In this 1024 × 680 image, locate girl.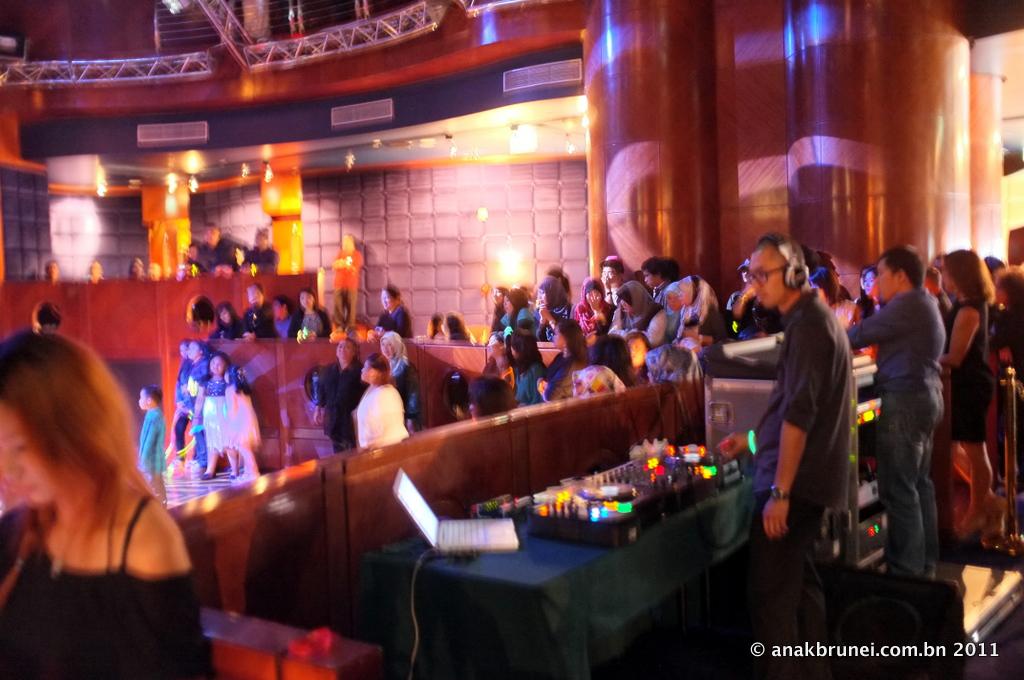
Bounding box: <region>195, 353, 233, 477</region>.
